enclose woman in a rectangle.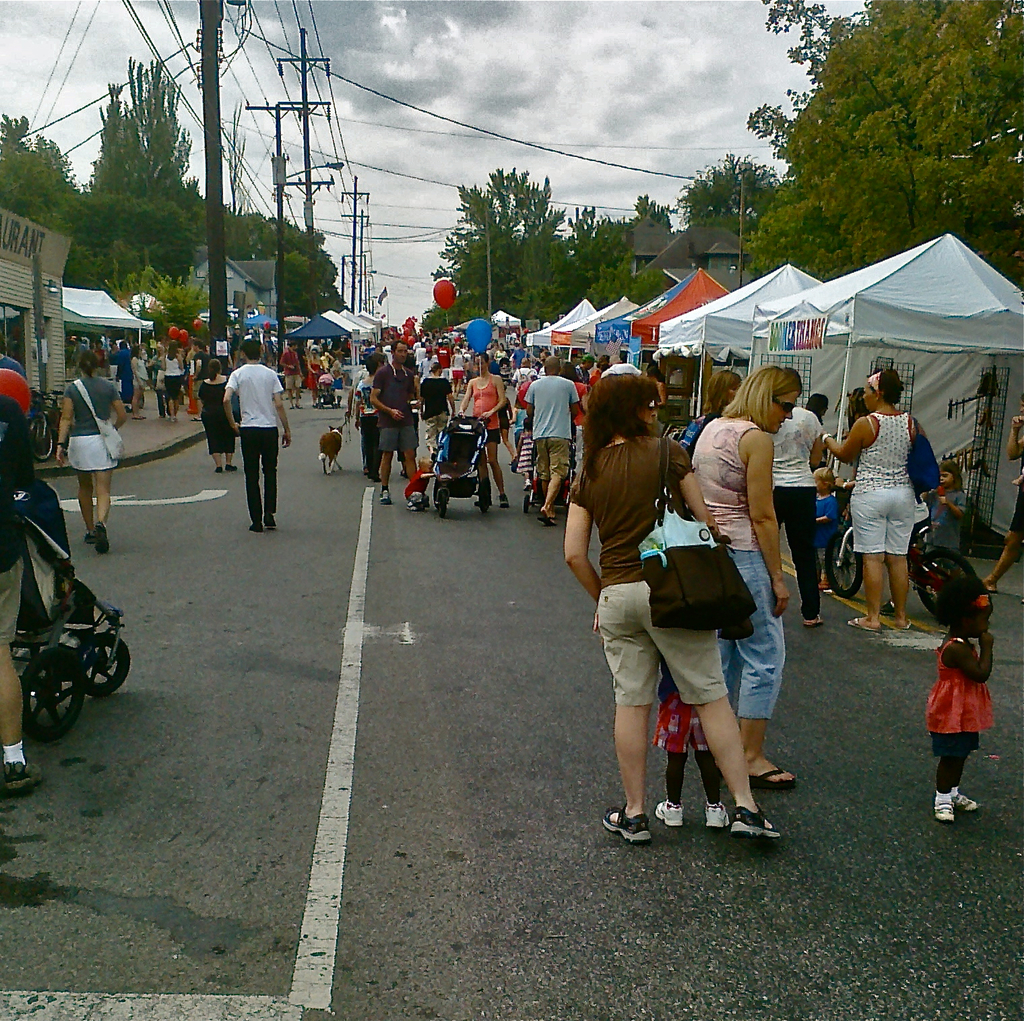
{"x1": 307, "y1": 346, "x2": 325, "y2": 404}.
